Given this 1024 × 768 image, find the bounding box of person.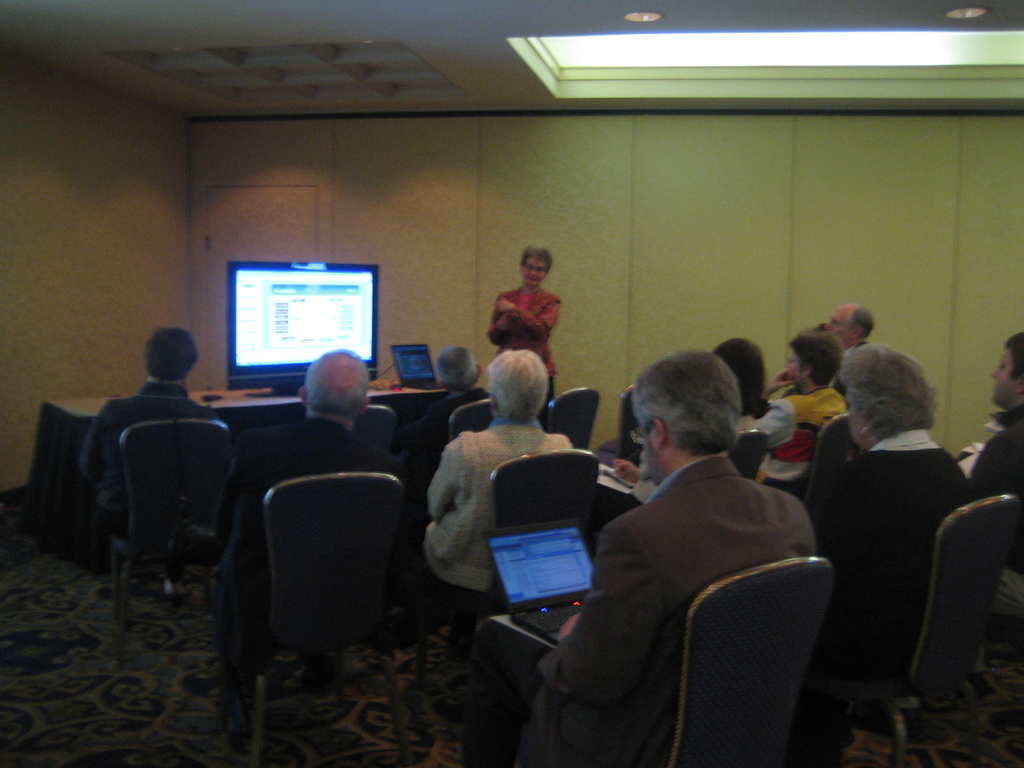
<region>812, 299, 885, 422</region>.
